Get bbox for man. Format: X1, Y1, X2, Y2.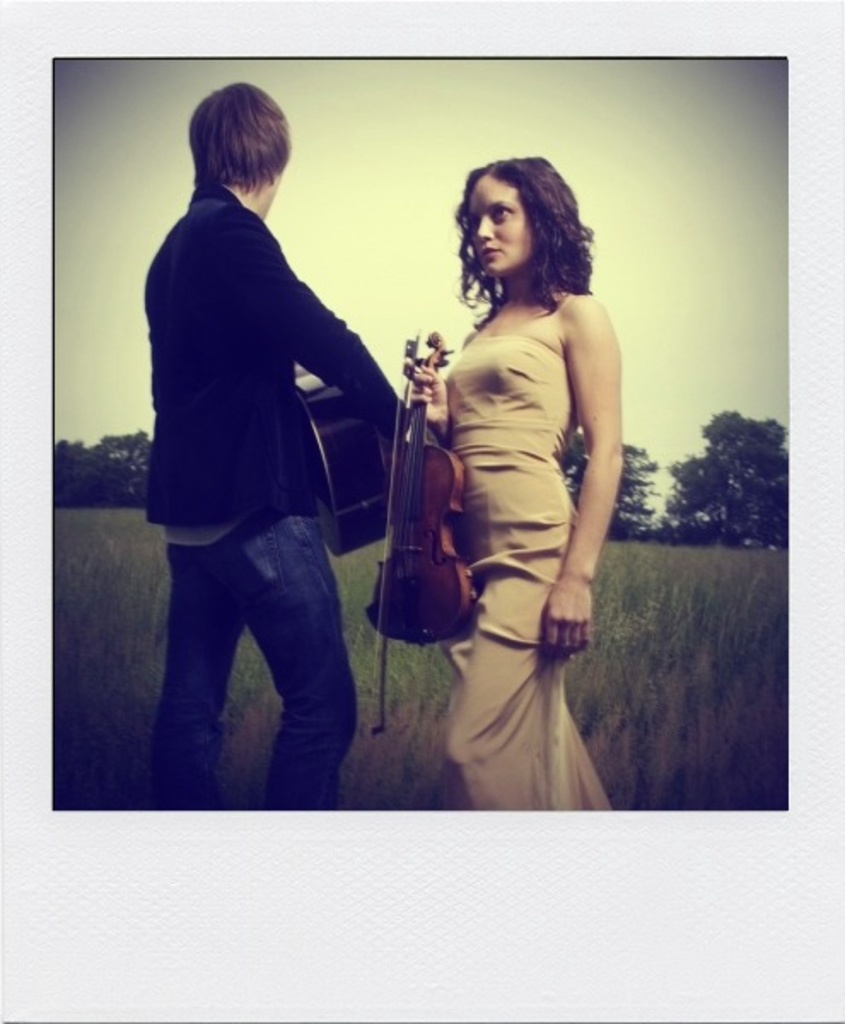
131, 60, 415, 826.
